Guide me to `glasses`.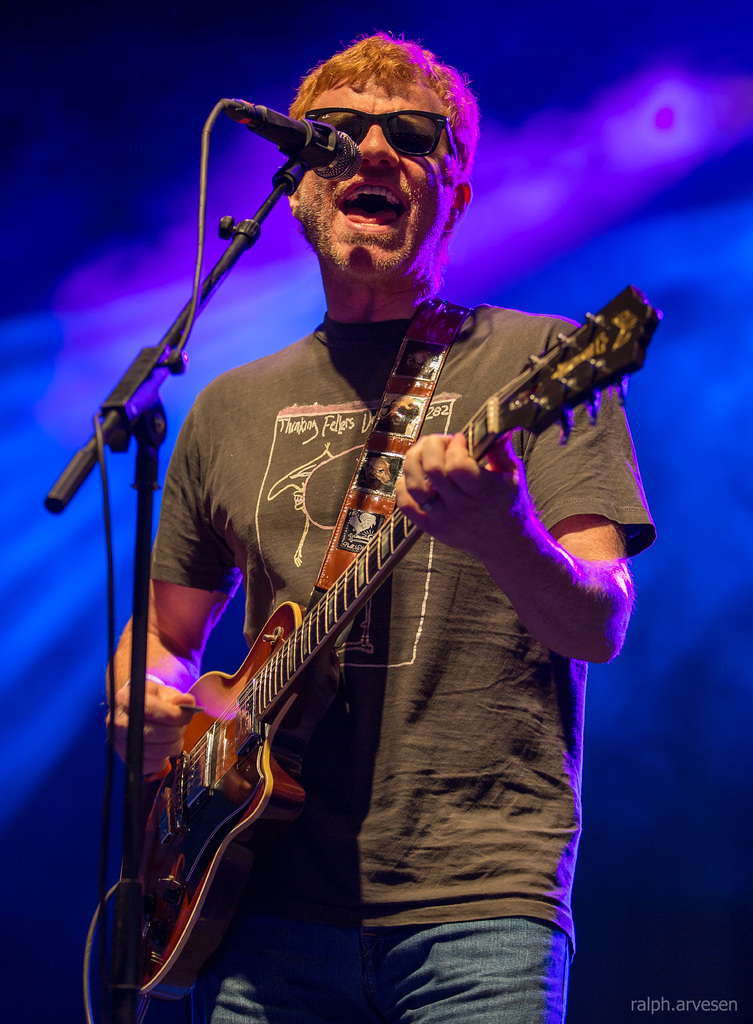
Guidance: [x1=280, y1=90, x2=467, y2=153].
